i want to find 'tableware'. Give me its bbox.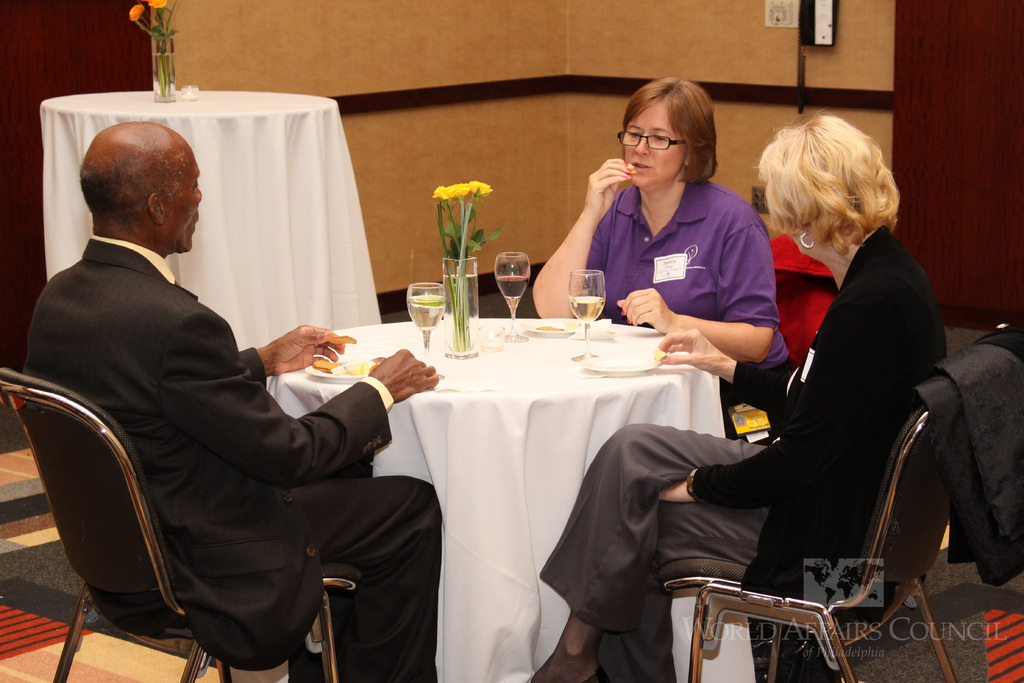
l=399, t=278, r=438, b=342.
